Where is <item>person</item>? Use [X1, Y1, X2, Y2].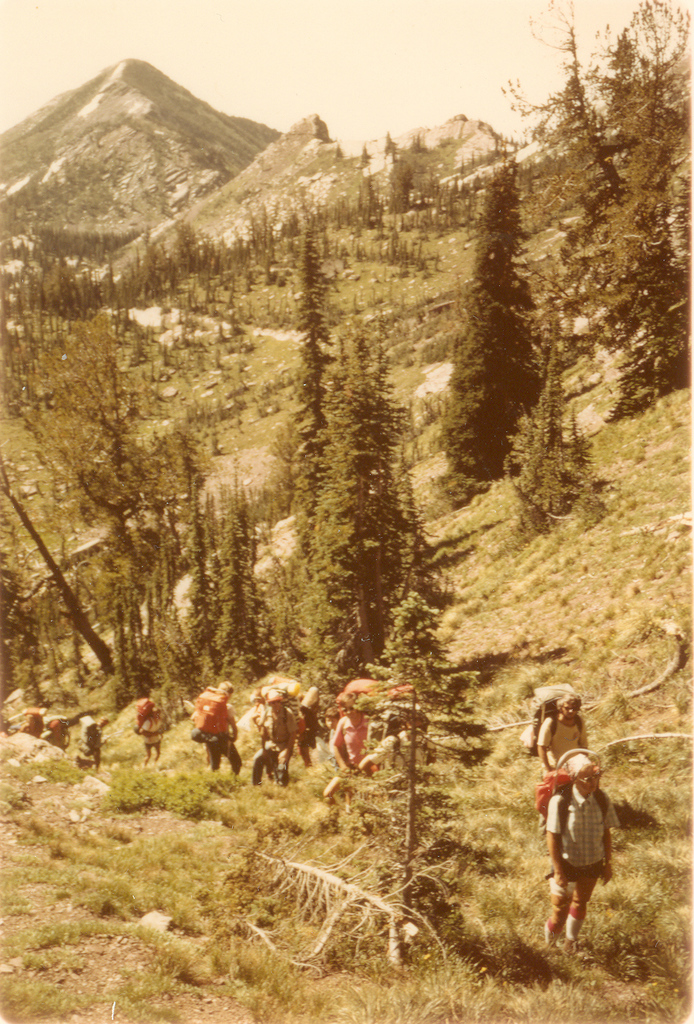
[544, 724, 623, 954].
